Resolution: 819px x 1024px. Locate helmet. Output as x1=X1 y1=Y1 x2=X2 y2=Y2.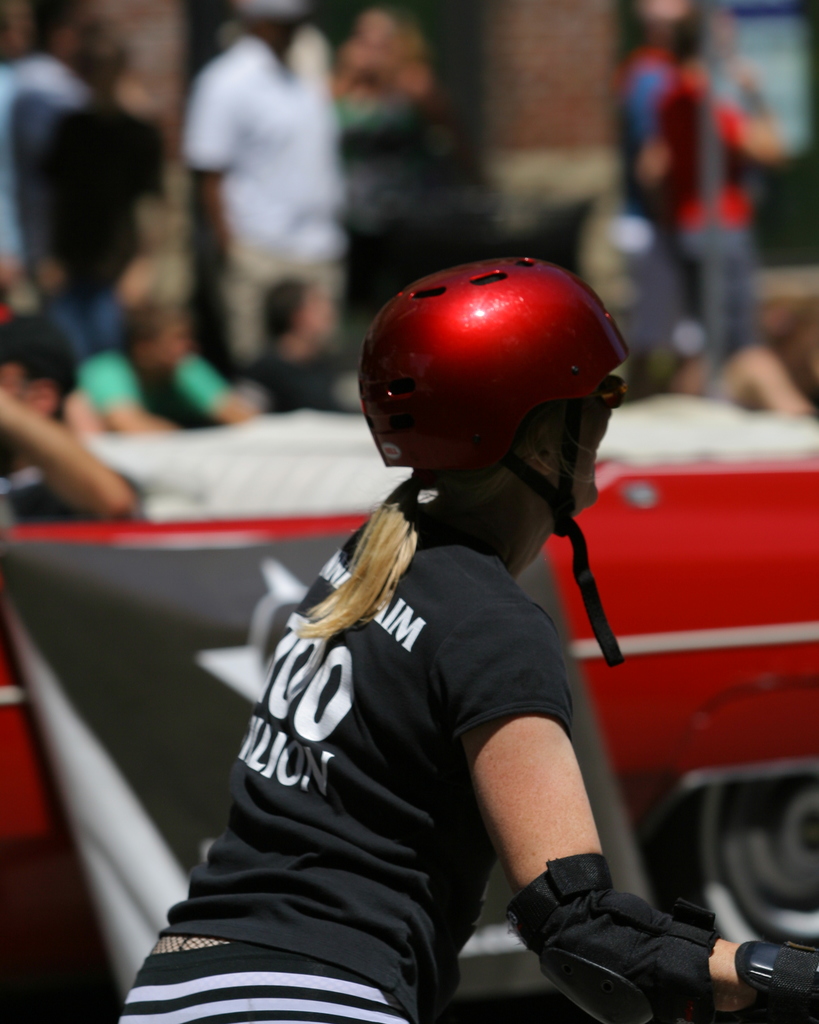
x1=357 y1=244 x2=629 y2=675.
